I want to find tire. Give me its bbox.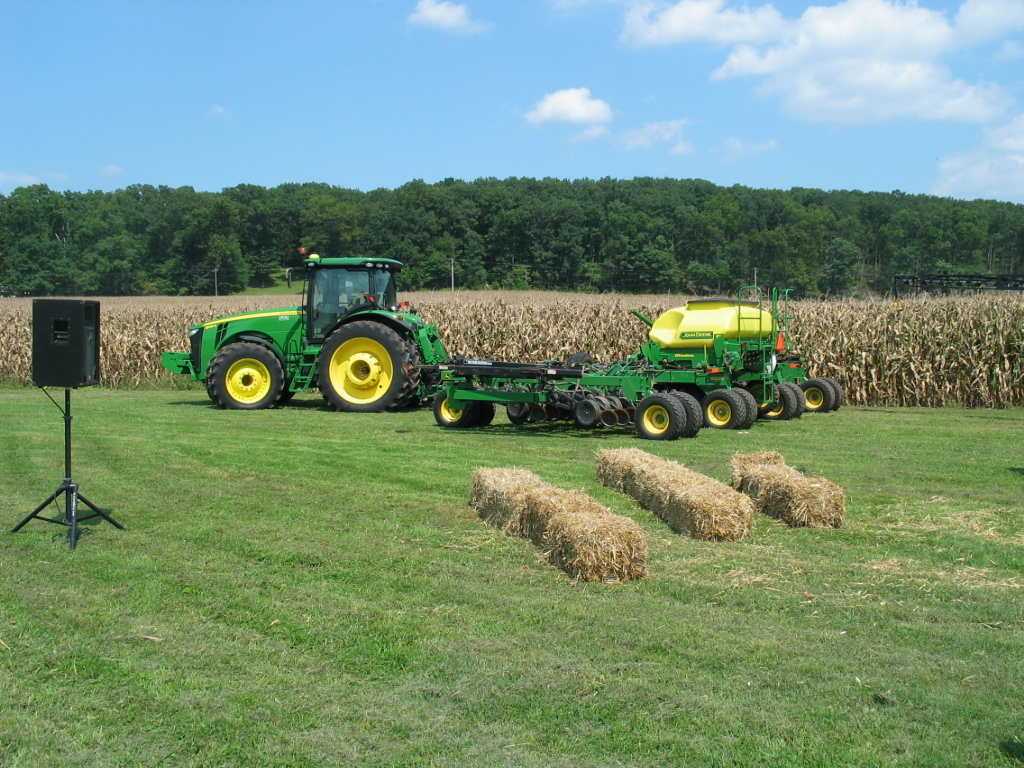
crop(800, 374, 832, 416).
